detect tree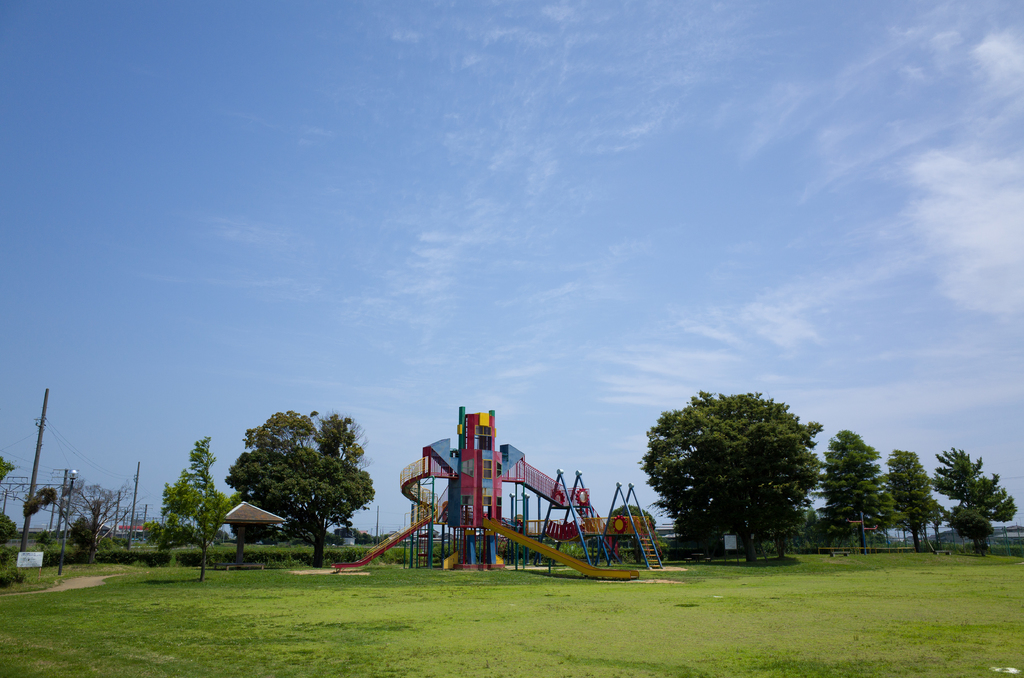
x1=20 y1=480 x2=137 y2=569
